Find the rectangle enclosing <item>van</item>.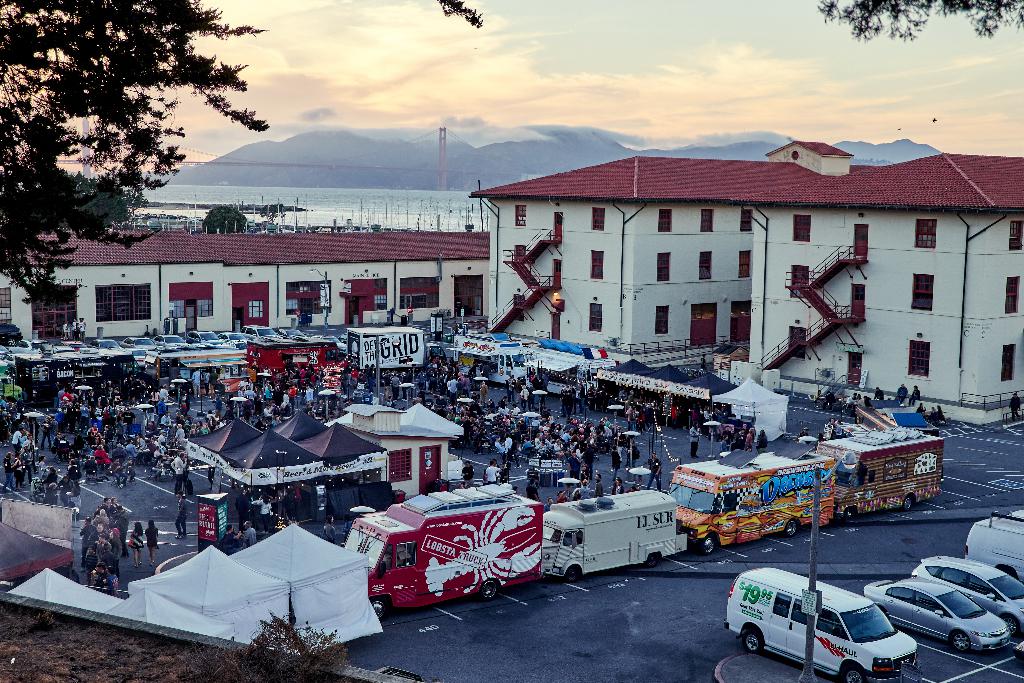
x1=964 y1=511 x2=1023 y2=584.
